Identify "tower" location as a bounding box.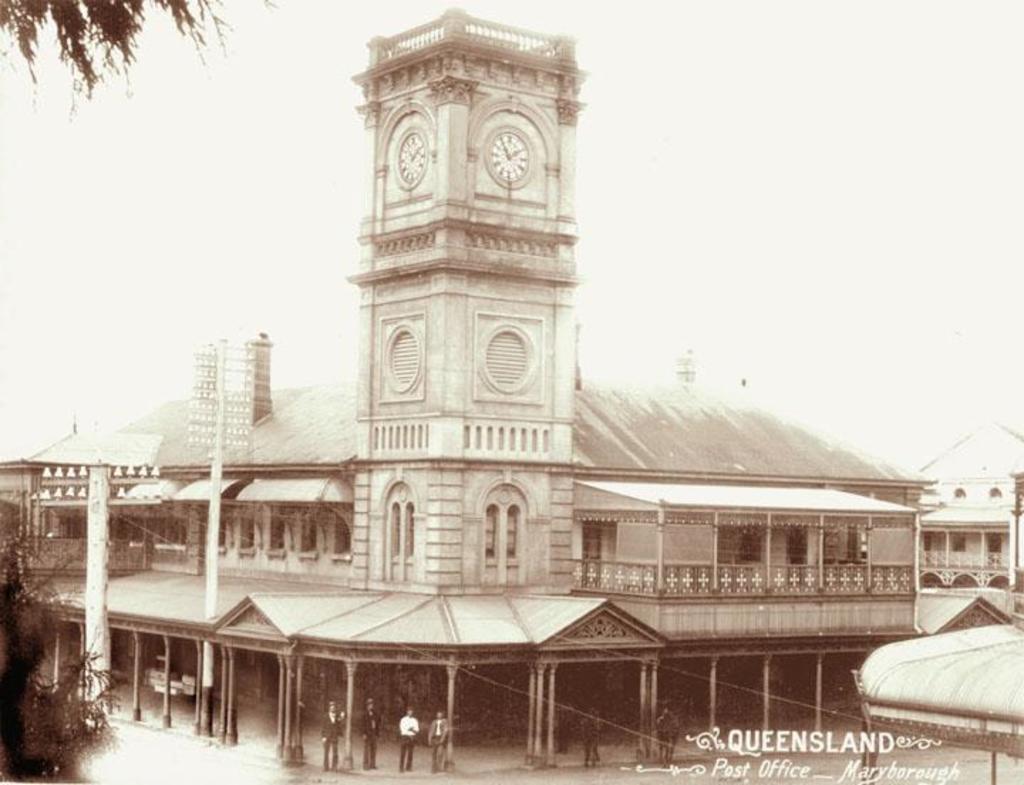
{"left": 0, "top": 0, "right": 988, "bottom": 784}.
